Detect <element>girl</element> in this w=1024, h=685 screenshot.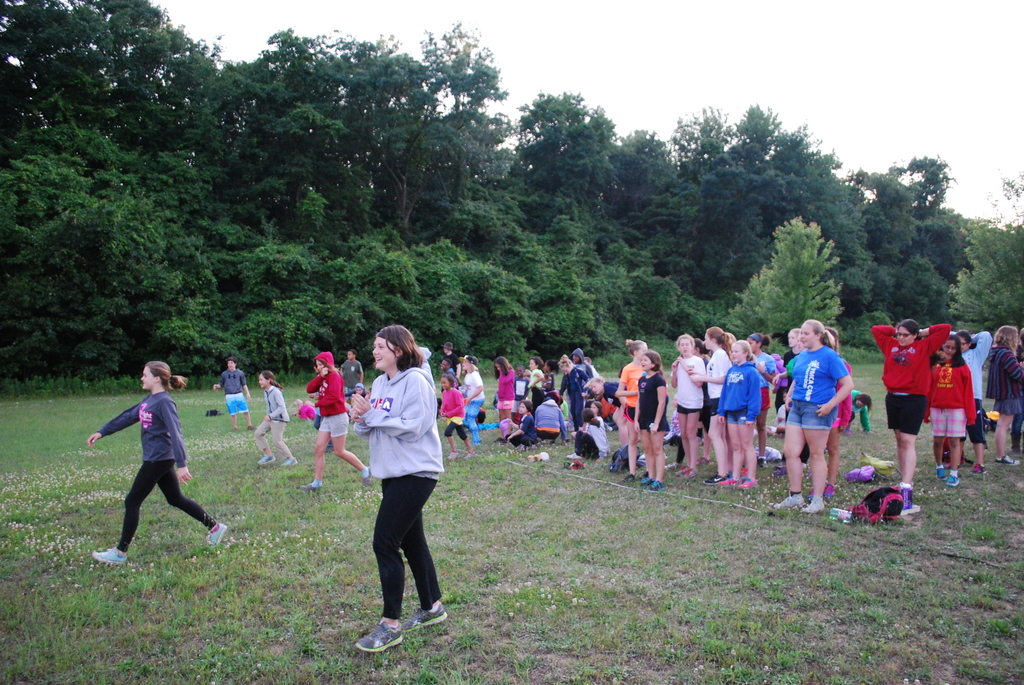
Detection: region(507, 404, 539, 450).
